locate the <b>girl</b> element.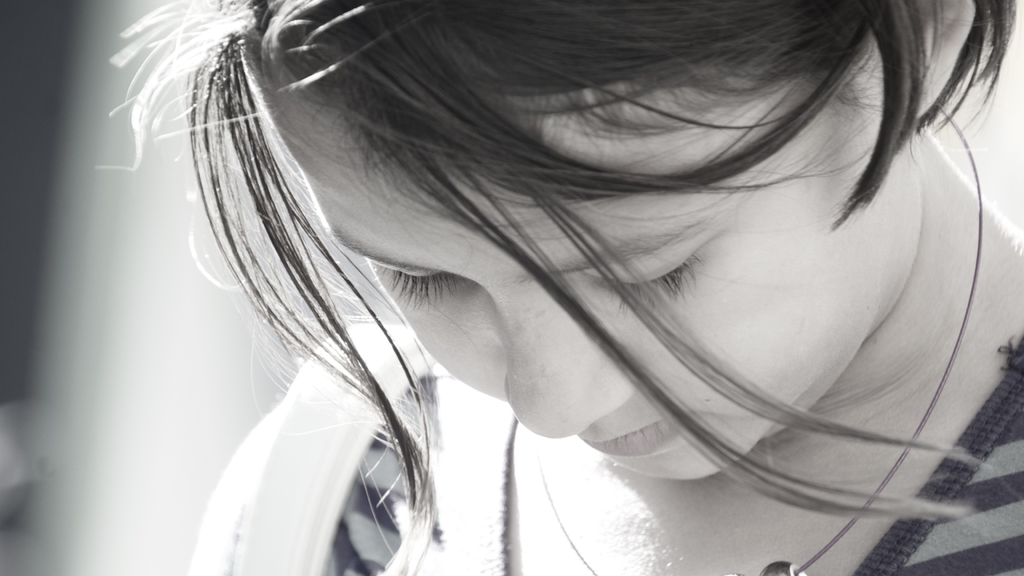
Element bbox: 102, 0, 1023, 575.
